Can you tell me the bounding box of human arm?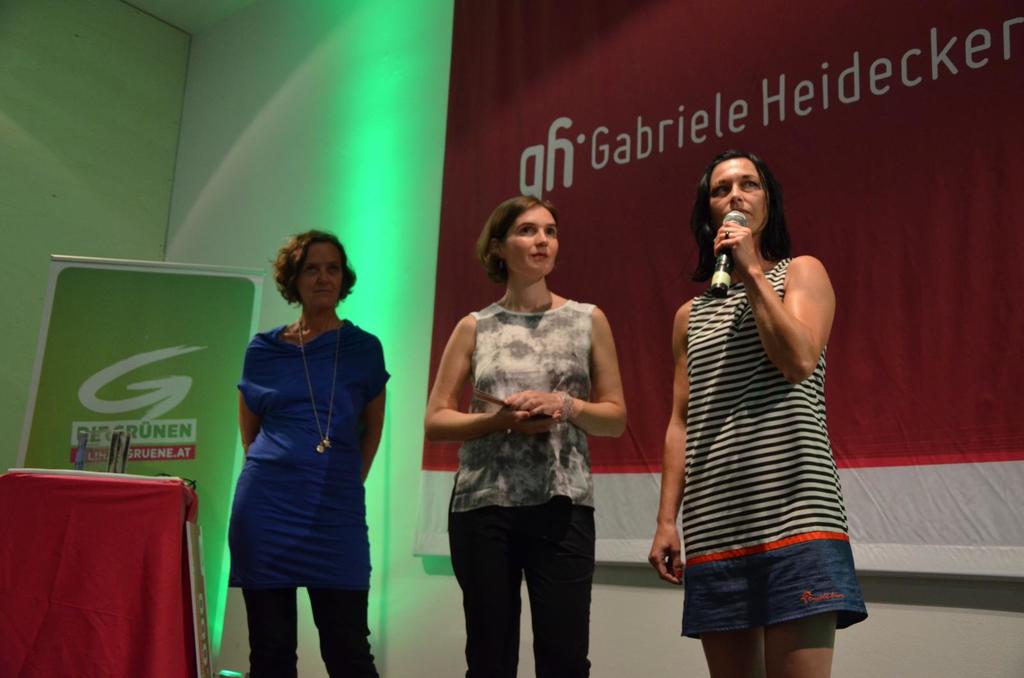
499/306/630/438.
